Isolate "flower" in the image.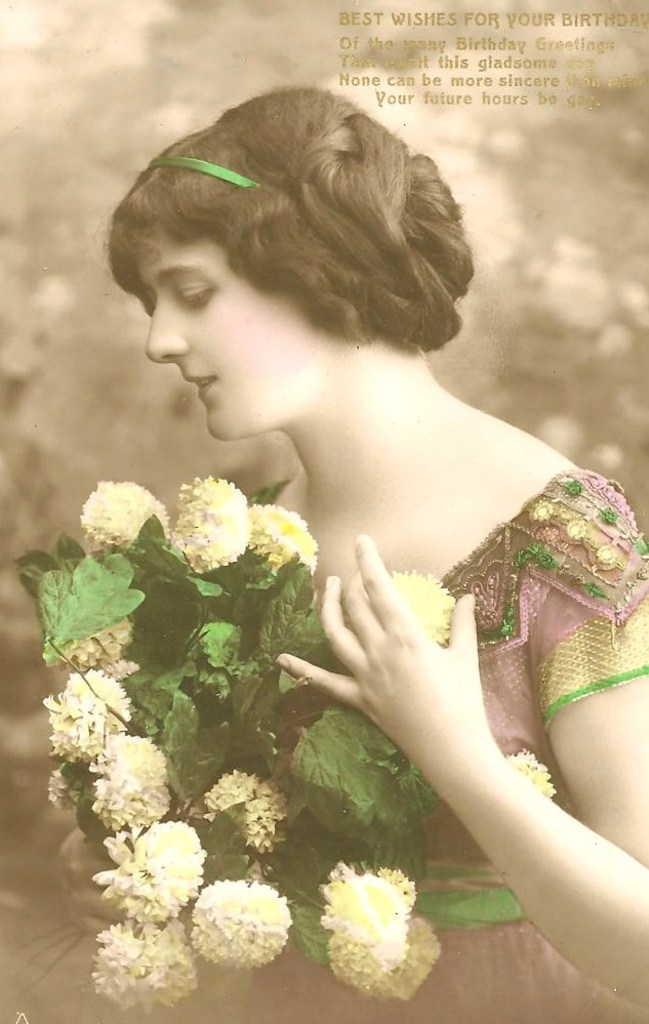
Isolated region: [x1=169, y1=473, x2=244, y2=570].
